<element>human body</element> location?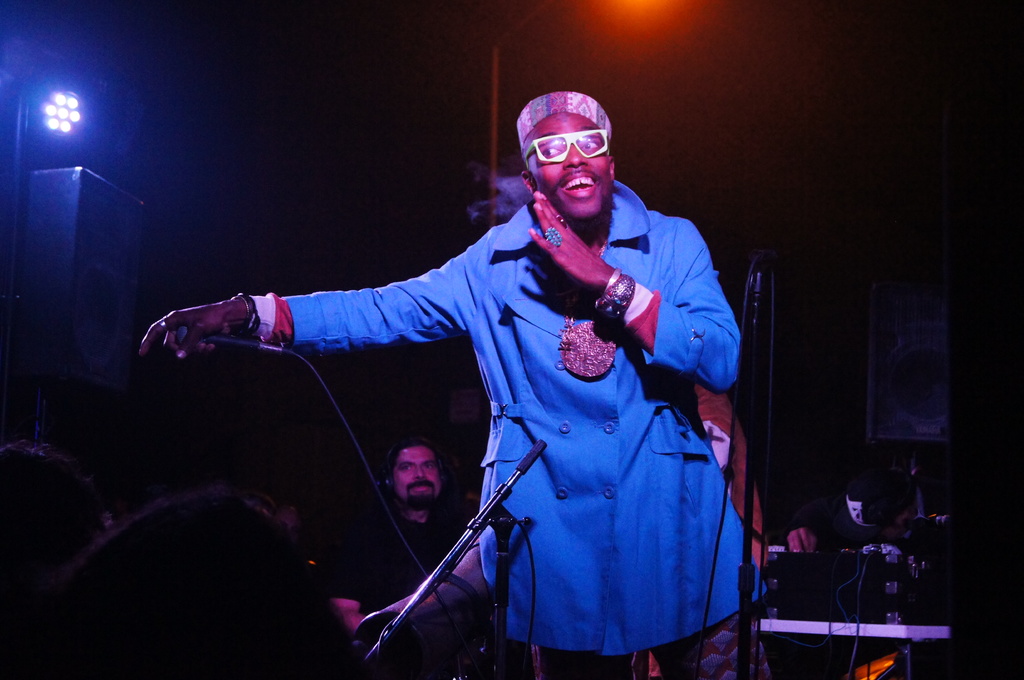
322, 491, 495, 635
